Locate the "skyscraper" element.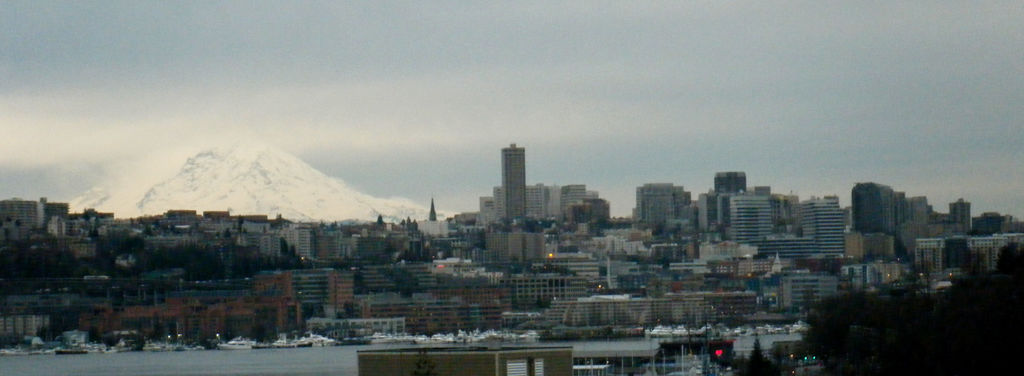
Element bbox: [545, 294, 719, 328].
